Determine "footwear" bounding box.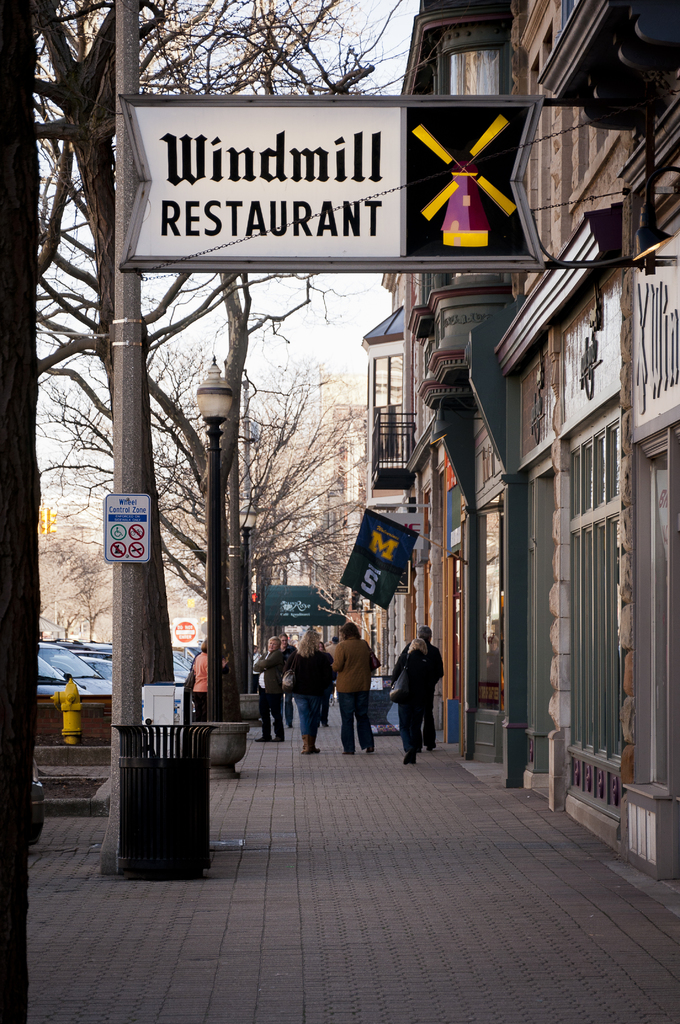
Determined: x1=342 y1=748 x2=354 y2=755.
